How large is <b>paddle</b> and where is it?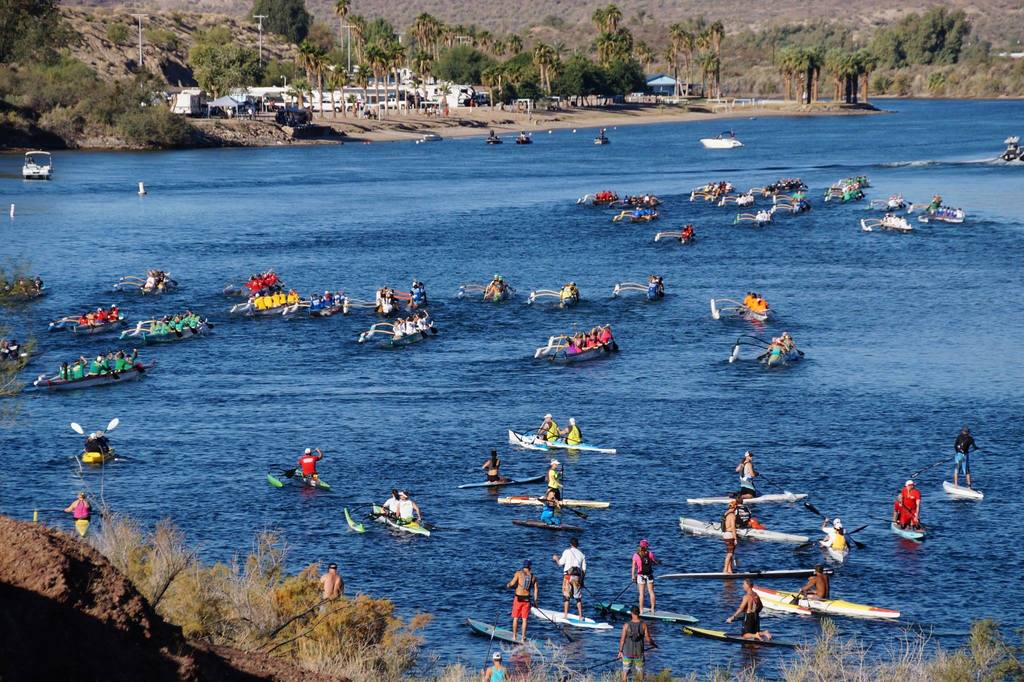
Bounding box: l=756, t=471, r=796, b=503.
